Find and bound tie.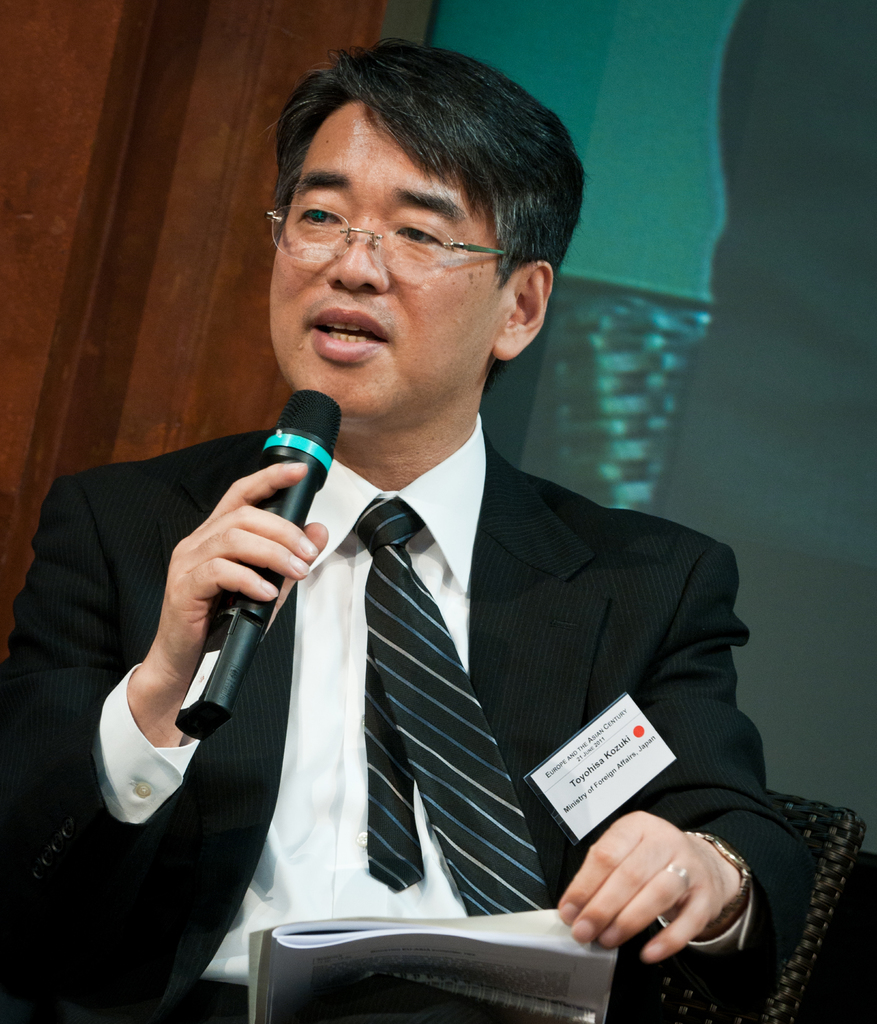
Bound: x1=349, y1=495, x2=555, y2=921.
